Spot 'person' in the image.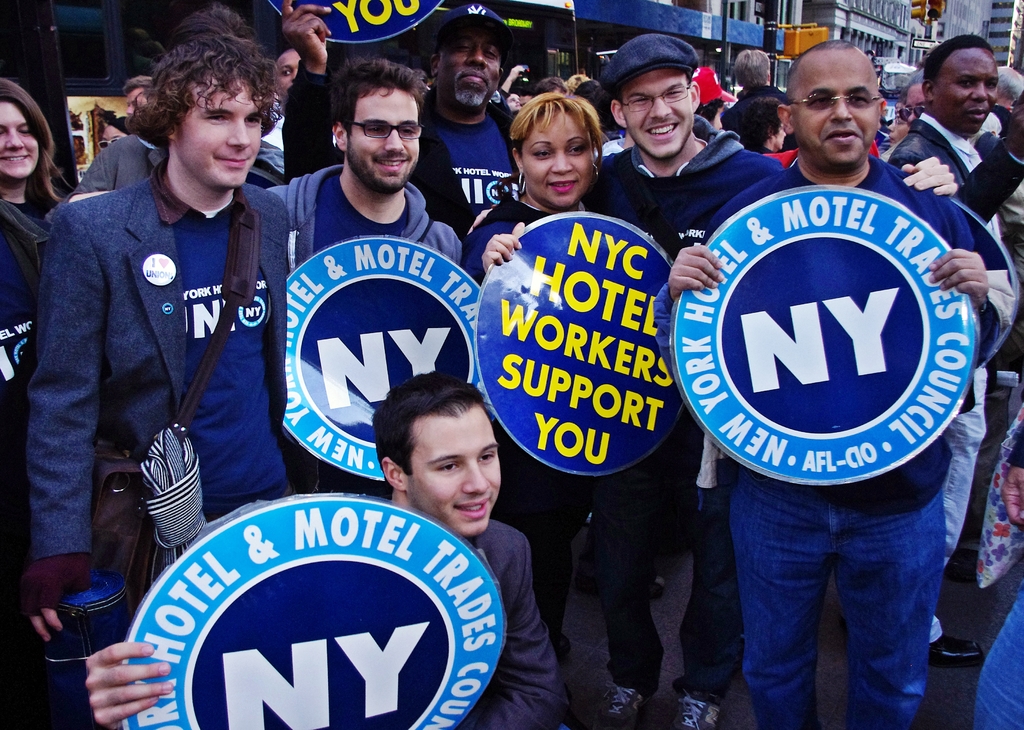
'person' found at (82, 370, 571, 725).
